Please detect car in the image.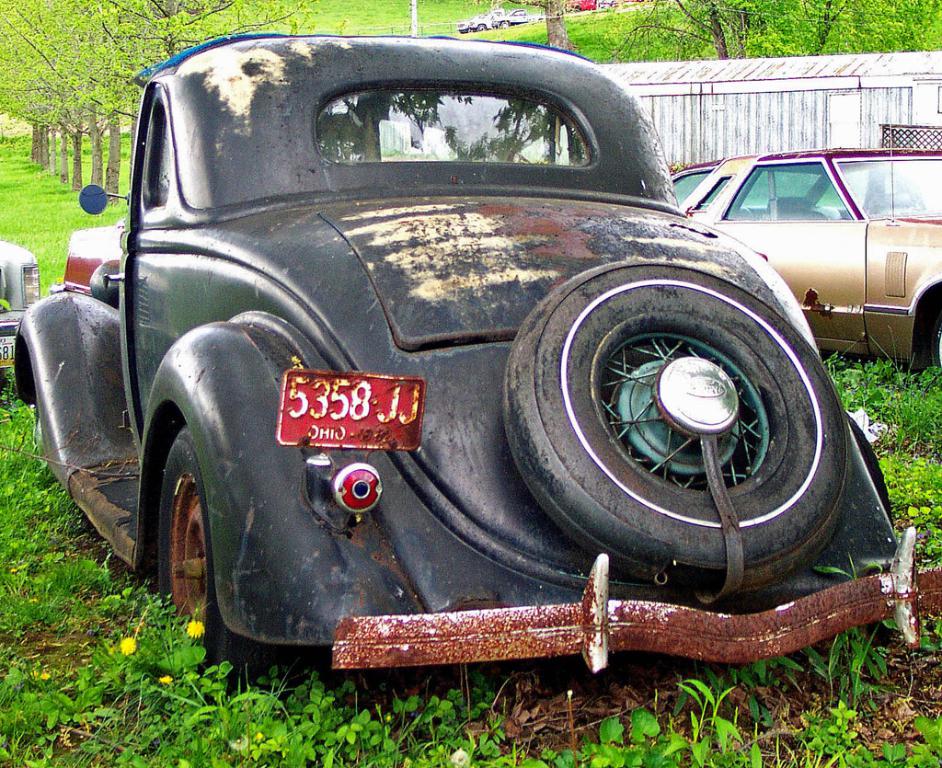
<bbox>674, 149, 941, 379</bbox>.
